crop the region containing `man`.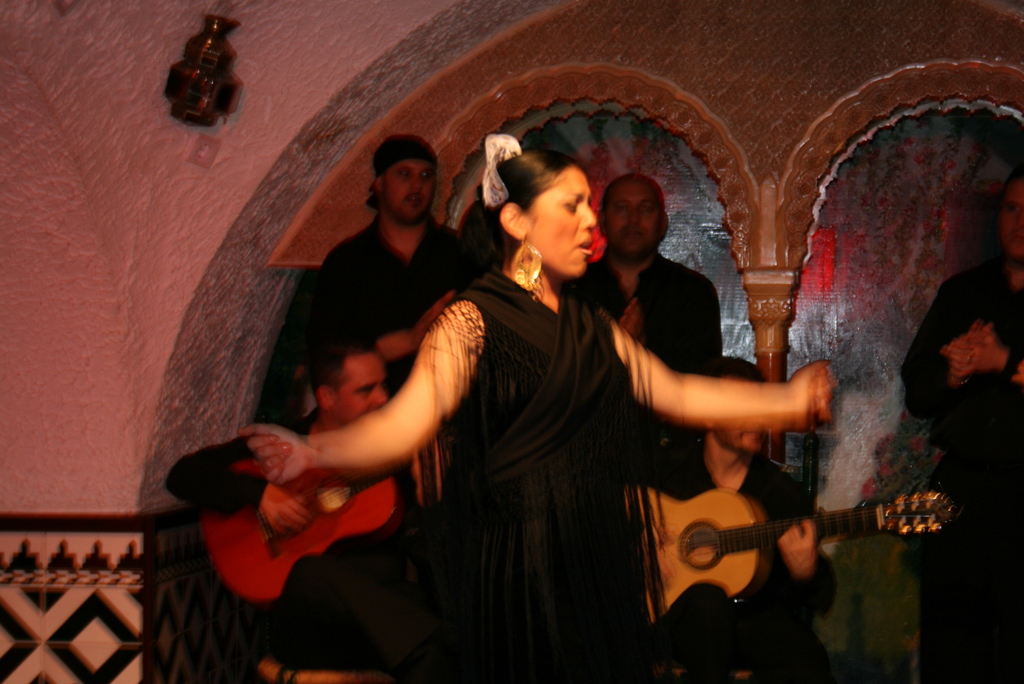
Crop region: 307,141,459,370.
